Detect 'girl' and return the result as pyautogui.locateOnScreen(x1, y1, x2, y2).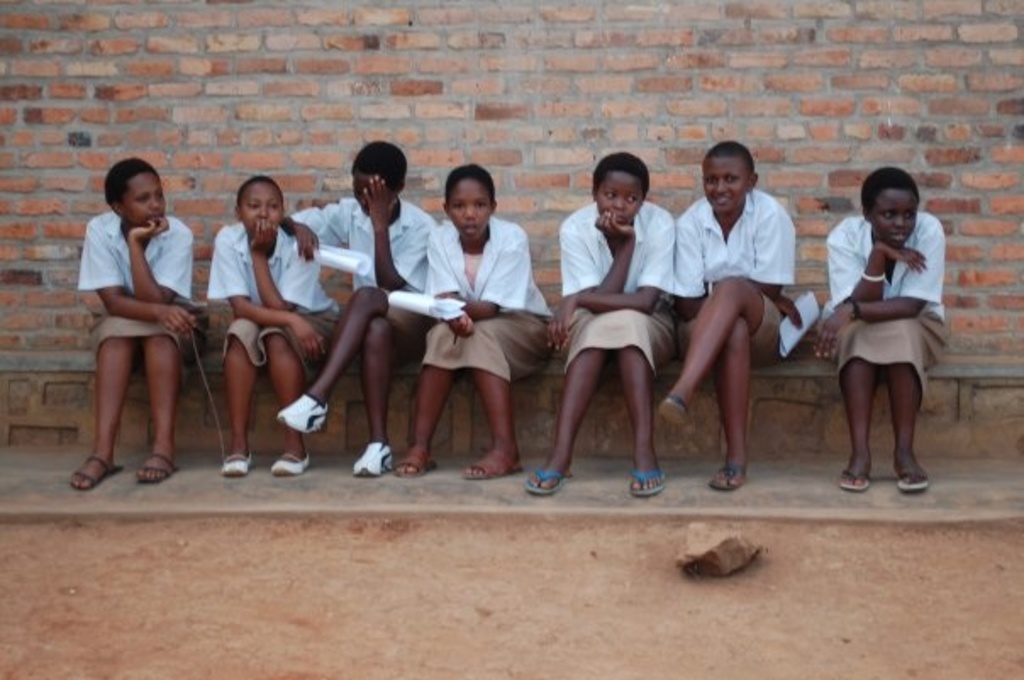
pyautogui.locateOnScreen(205, 180, 337, 478).
